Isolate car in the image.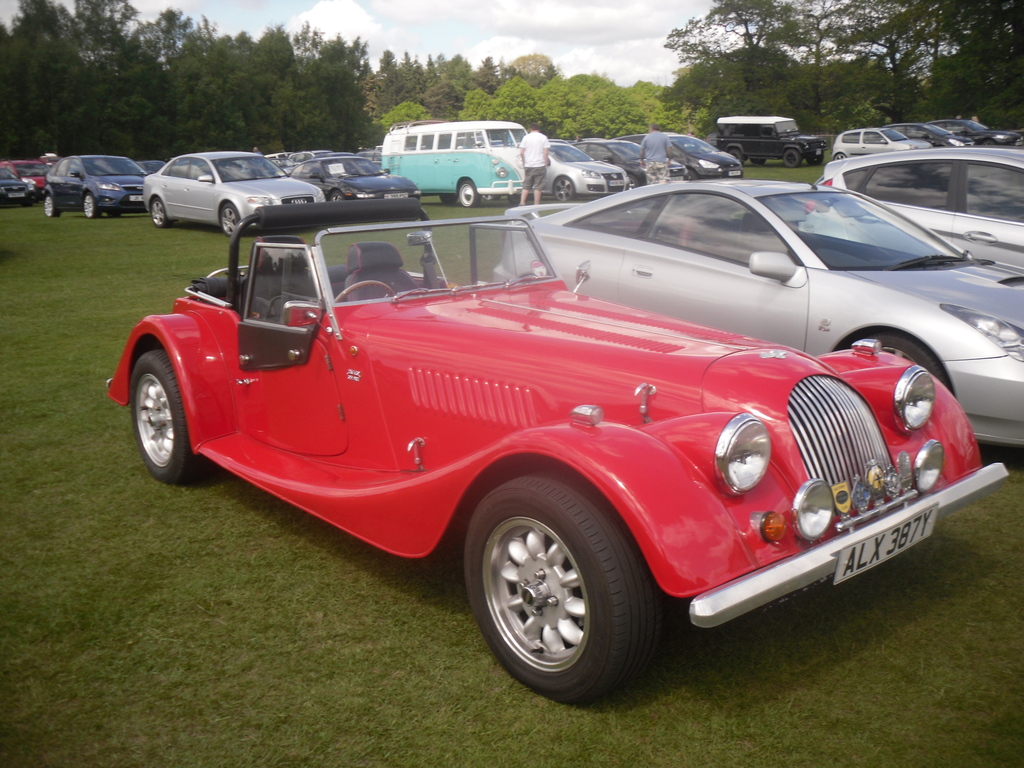
Isolated region: <box>100,199,1012,708</box>.
